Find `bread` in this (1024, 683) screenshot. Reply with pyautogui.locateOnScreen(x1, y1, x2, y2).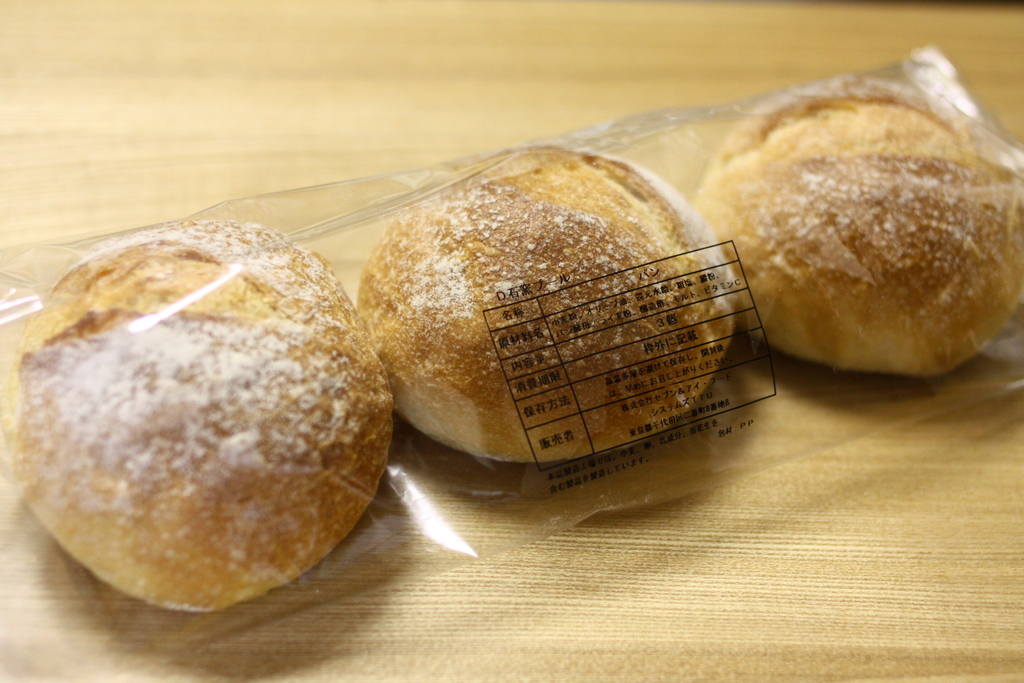
pyautogui.locateOnScreen(359, 151, 740, 463).
